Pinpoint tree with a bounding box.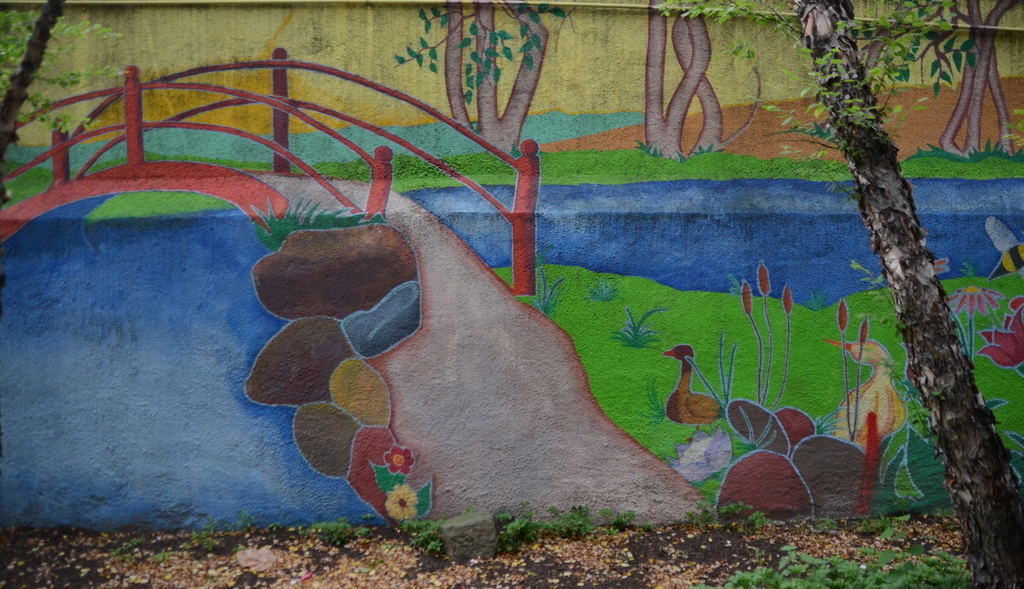
395:0:564:148.
